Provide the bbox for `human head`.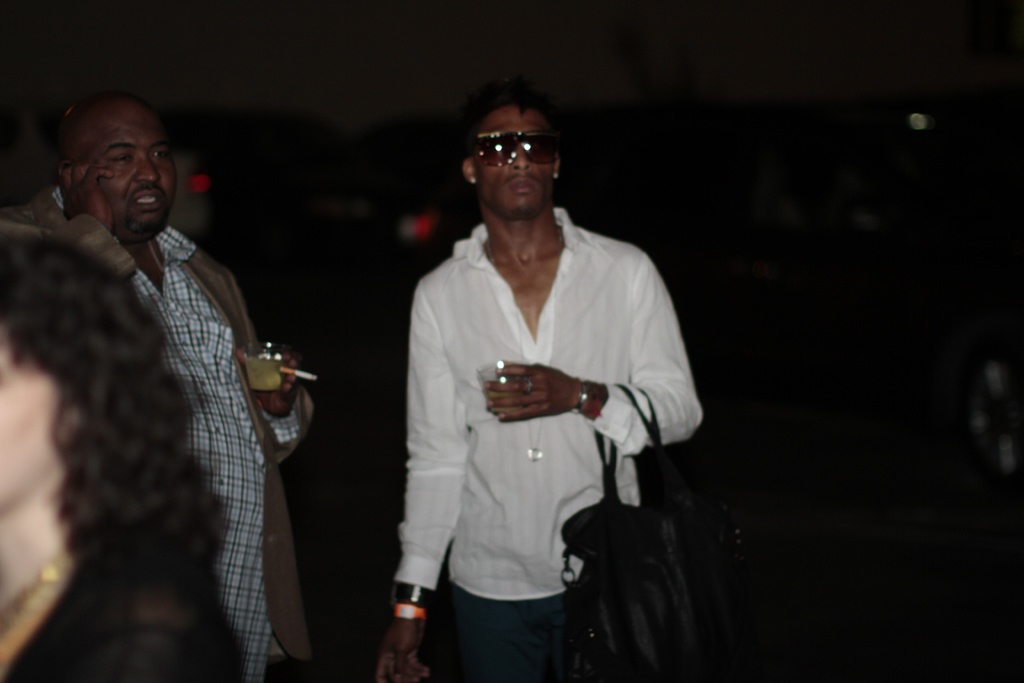
(left=54, top=85, right=184, bottom=230).
